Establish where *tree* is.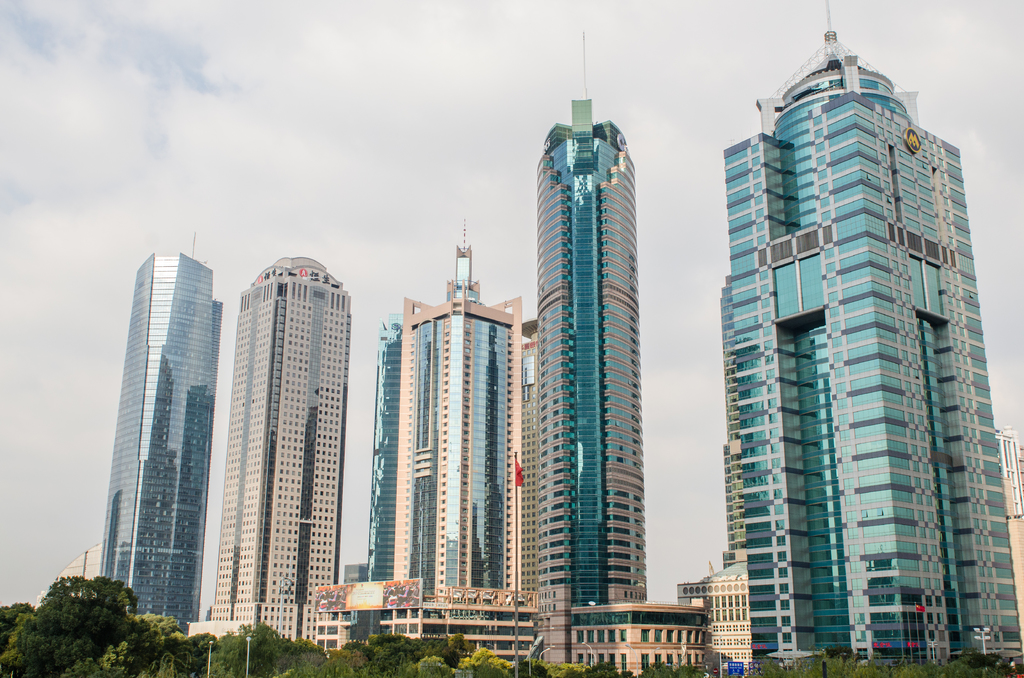
Established at [x1=125, y1=609, x2=177, y2=677].
